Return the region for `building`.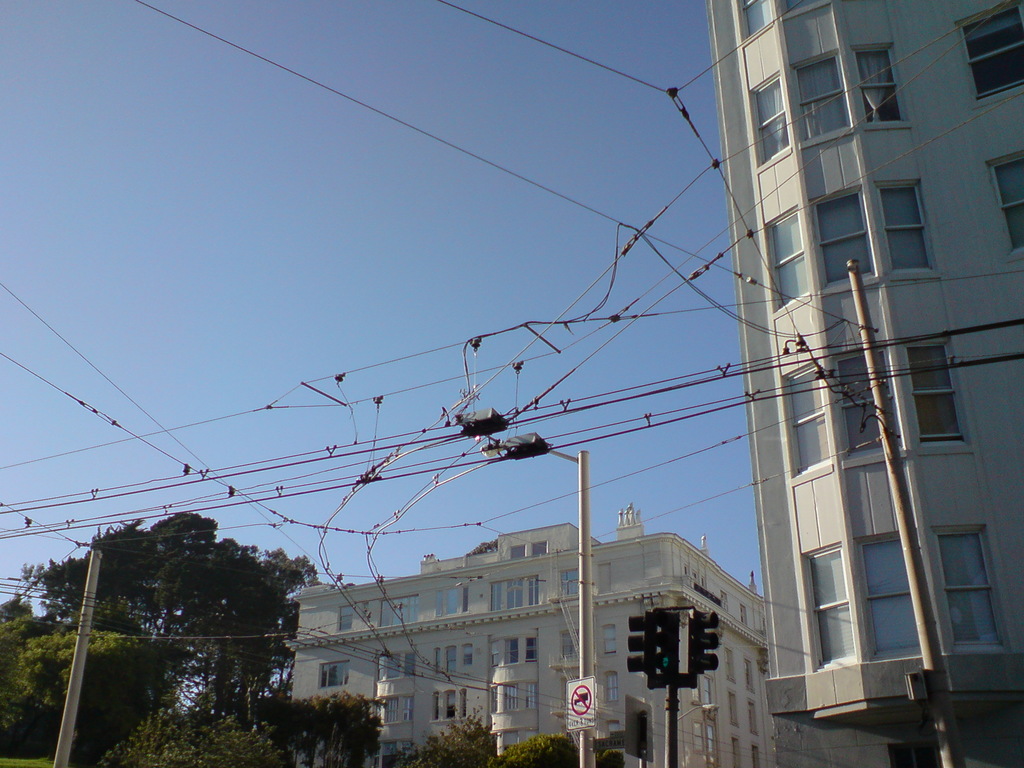
x1=708 y1=2 x2=1023 y2=767.
